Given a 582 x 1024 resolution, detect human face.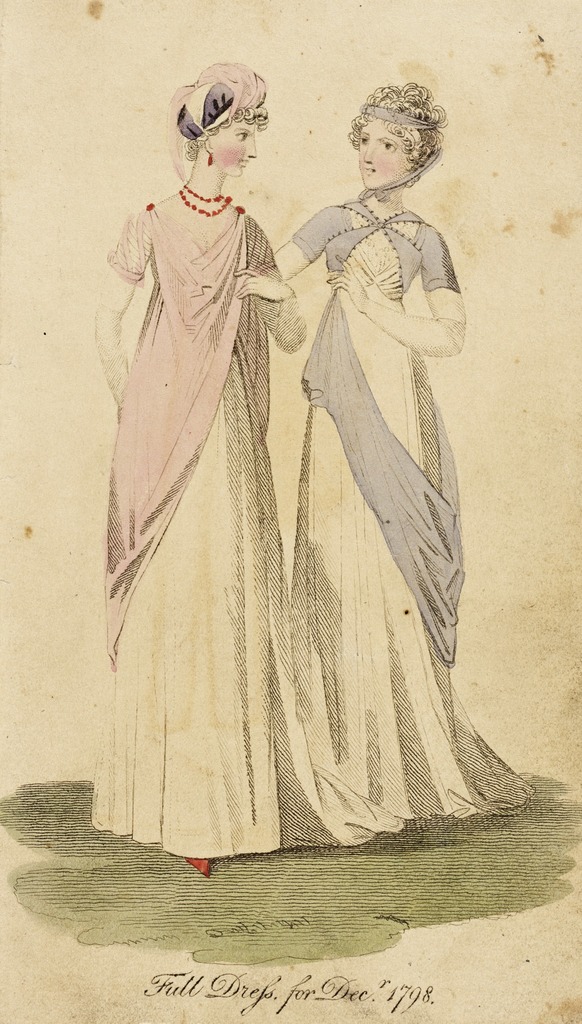
206 116 264 183.
